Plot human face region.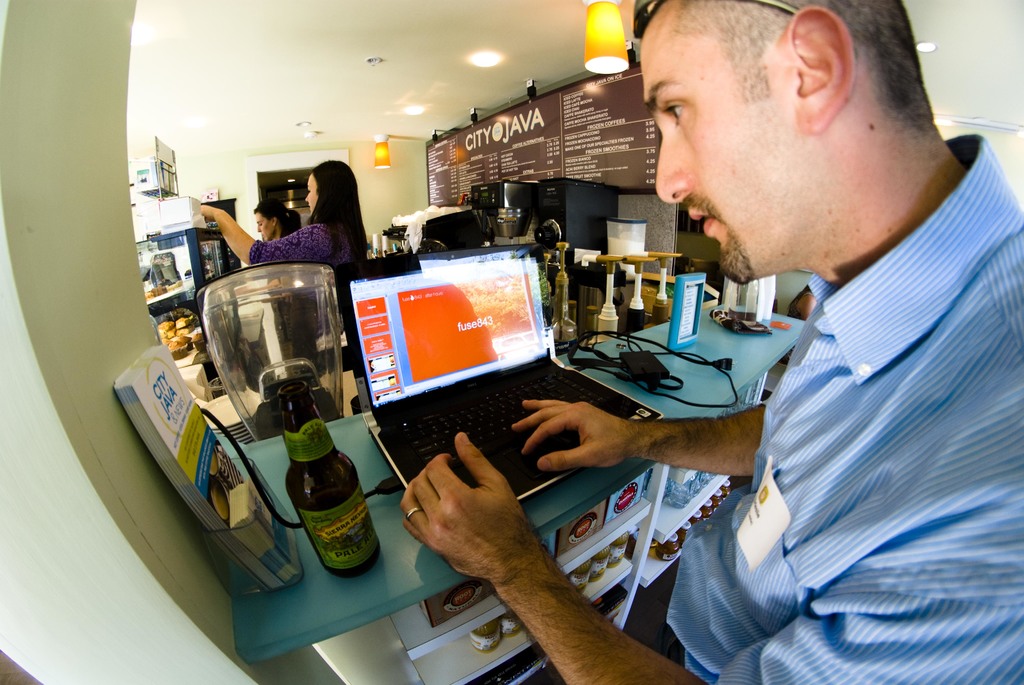
Plotted at [255,212,273,240].
